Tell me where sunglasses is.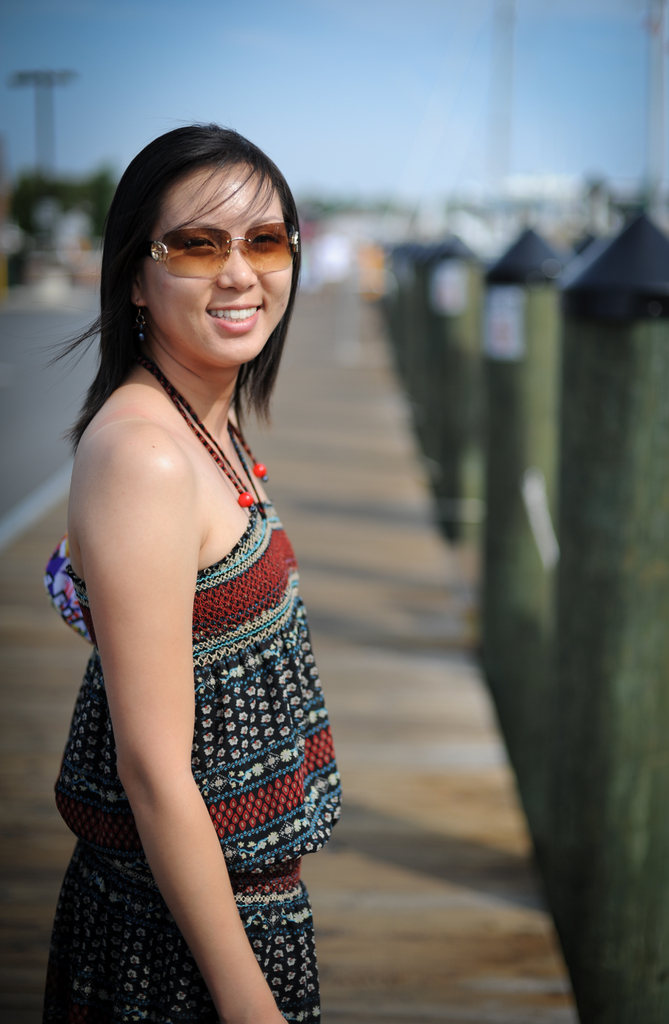
sunglasses is at <region>152, 221, 300, 278</region>.
